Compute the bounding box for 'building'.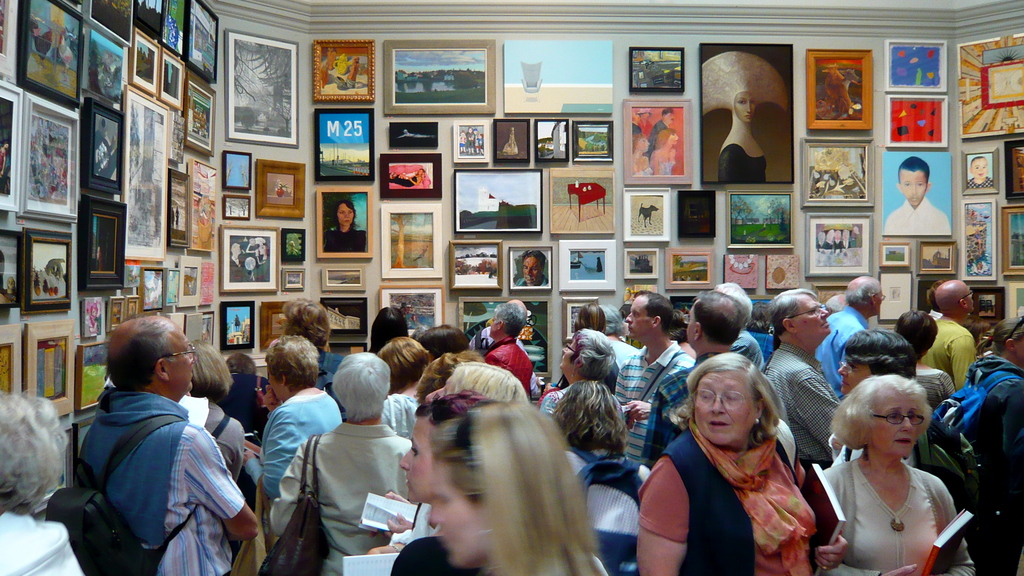
[0, 0, 1023, 575].
